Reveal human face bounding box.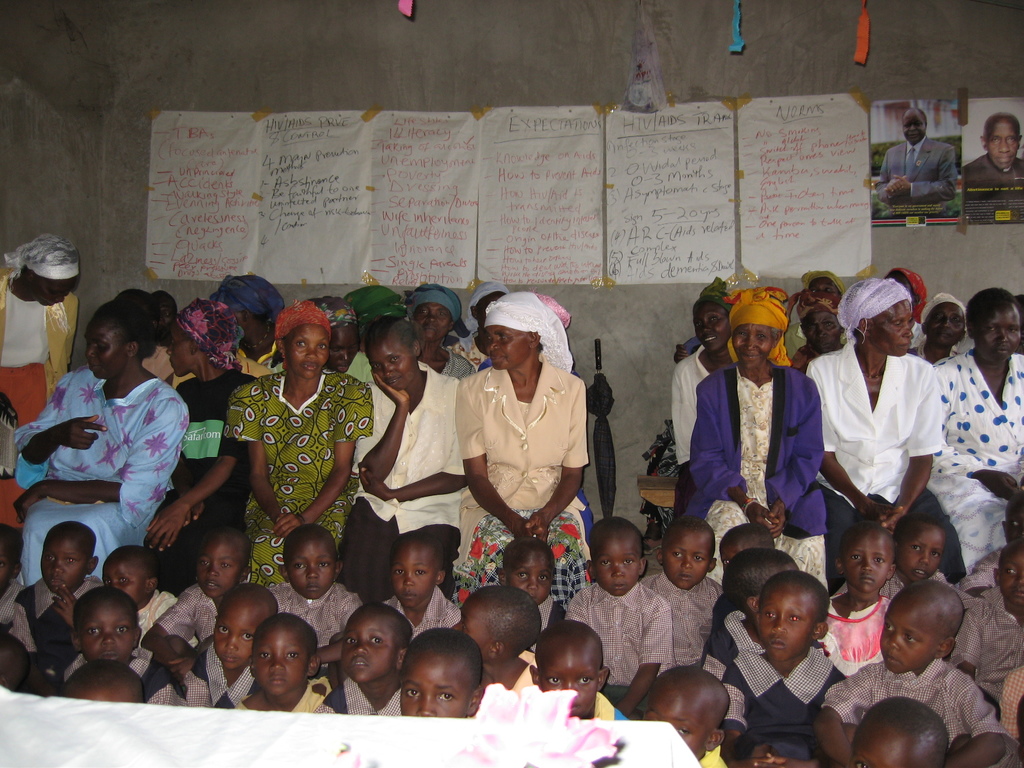
Revealed: {"left": 546, "top": 643, "right": 602, "bottom": 713}.
